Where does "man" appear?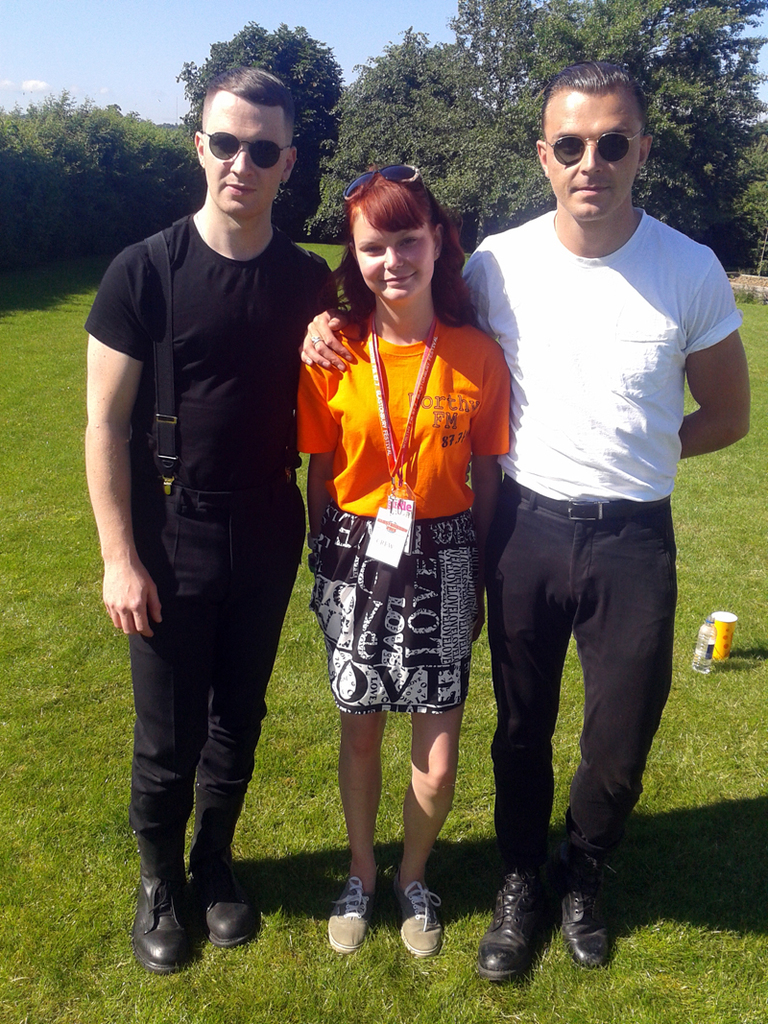
Appears at (296,61,751,983).
